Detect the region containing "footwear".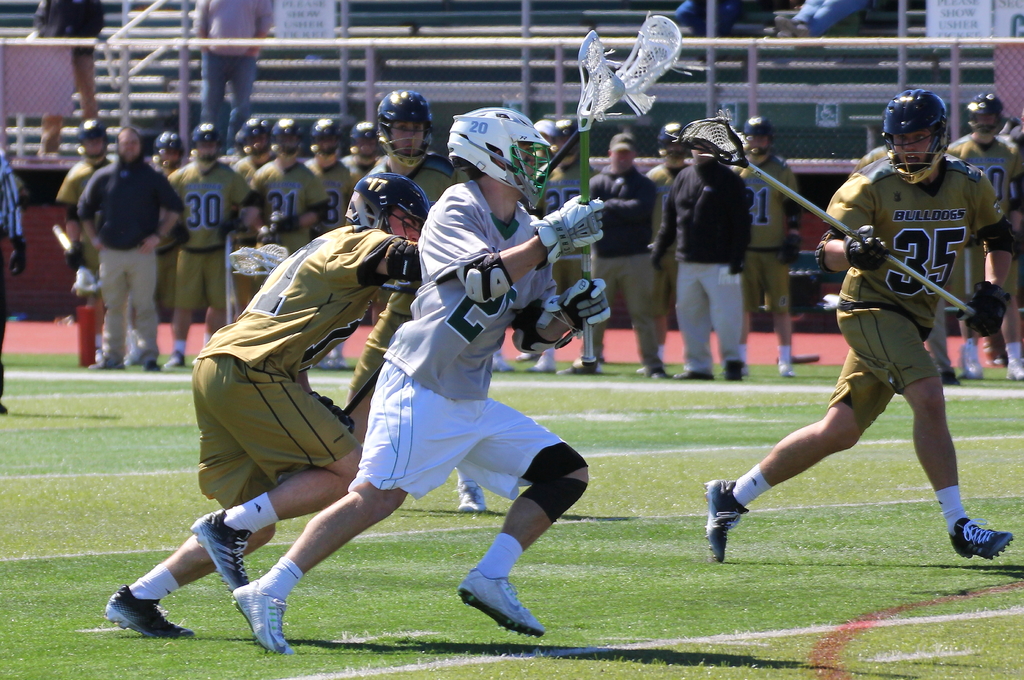
[left=161, top=351, right=189, bottom=371].
